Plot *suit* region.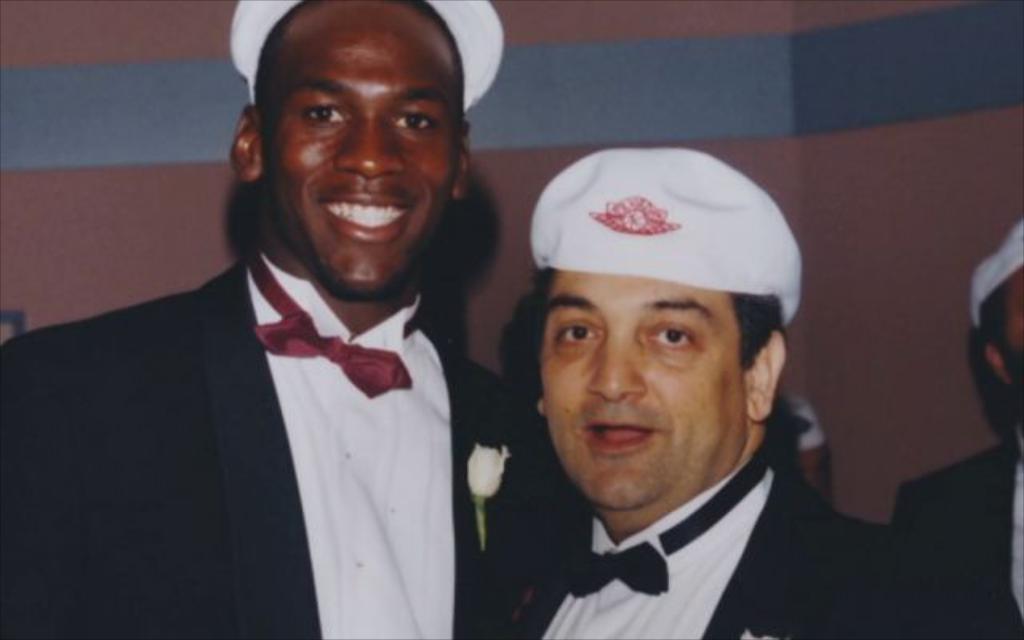
Plotted at (x1=894, y1=438, x2=1022, y2=638).
